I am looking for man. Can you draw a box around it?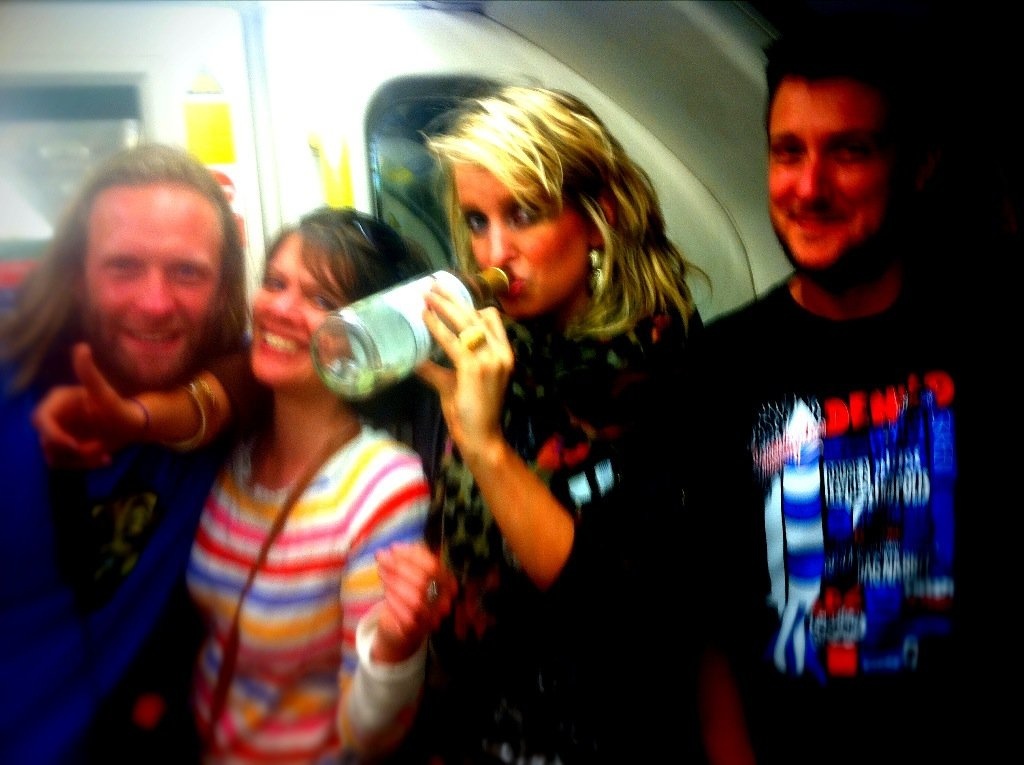
Sure, the bounding box is (x1=624, y1=9, x2=1023, y2=764).
